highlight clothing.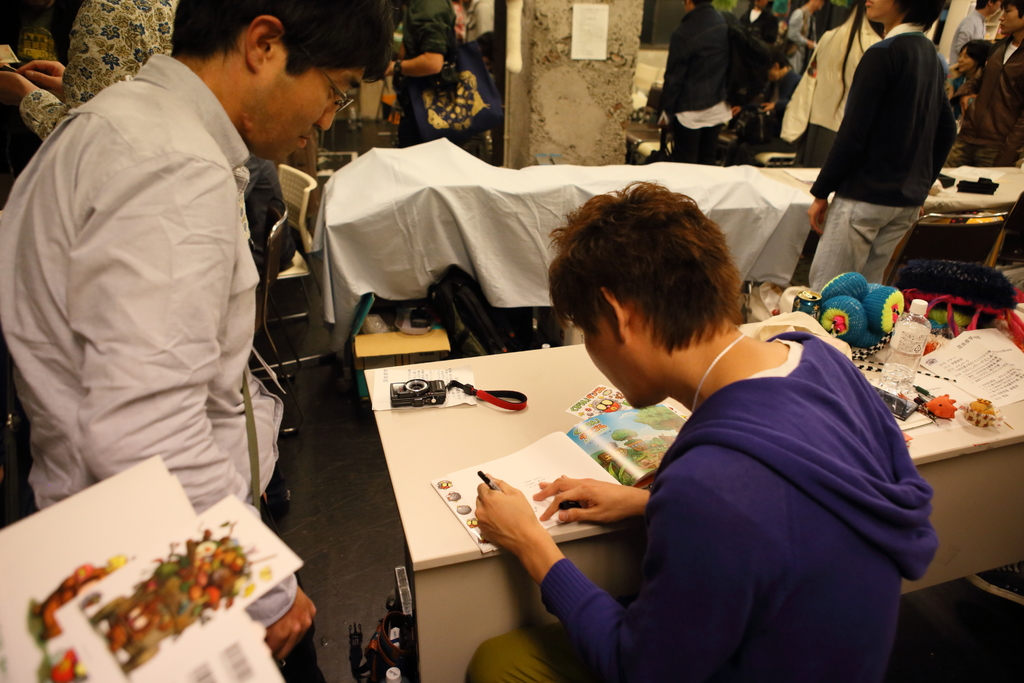
Highlighted region: x1=393, y1=0, x2=456, y2=147.
